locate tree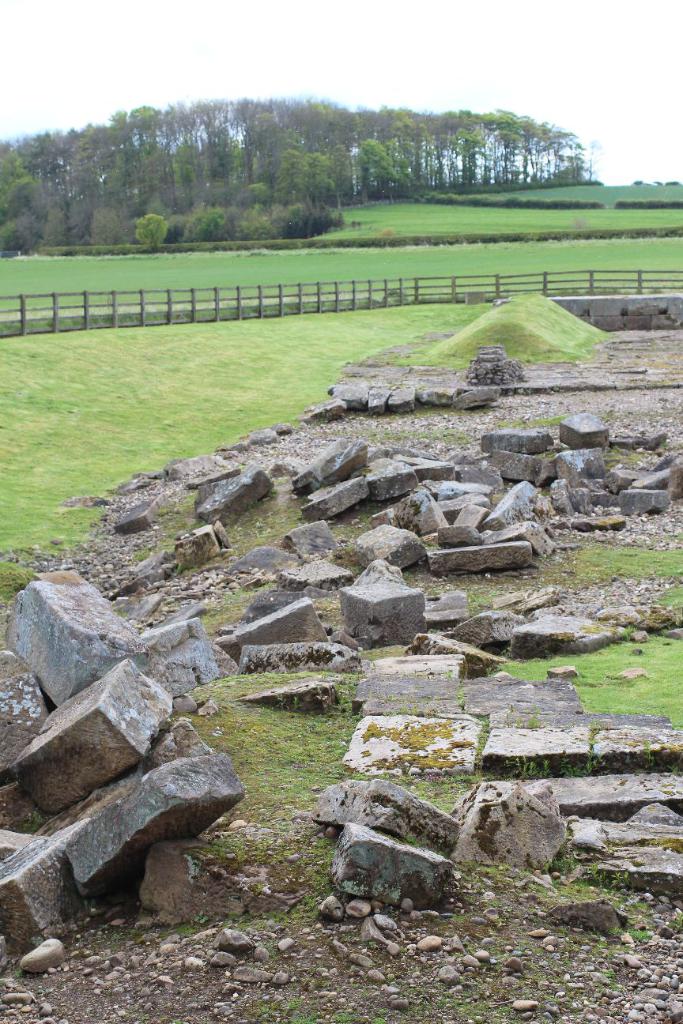
bbox(358, 137, 394, 194)
